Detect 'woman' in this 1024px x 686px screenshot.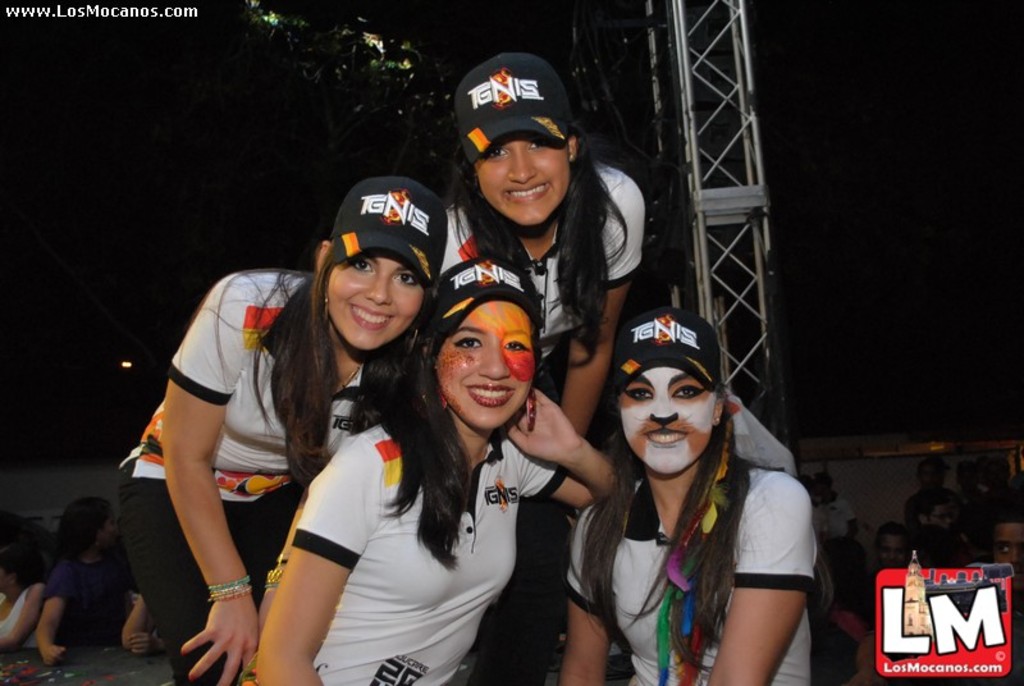
Detection: x1=440 y1=54 x2=650 y2=439.
